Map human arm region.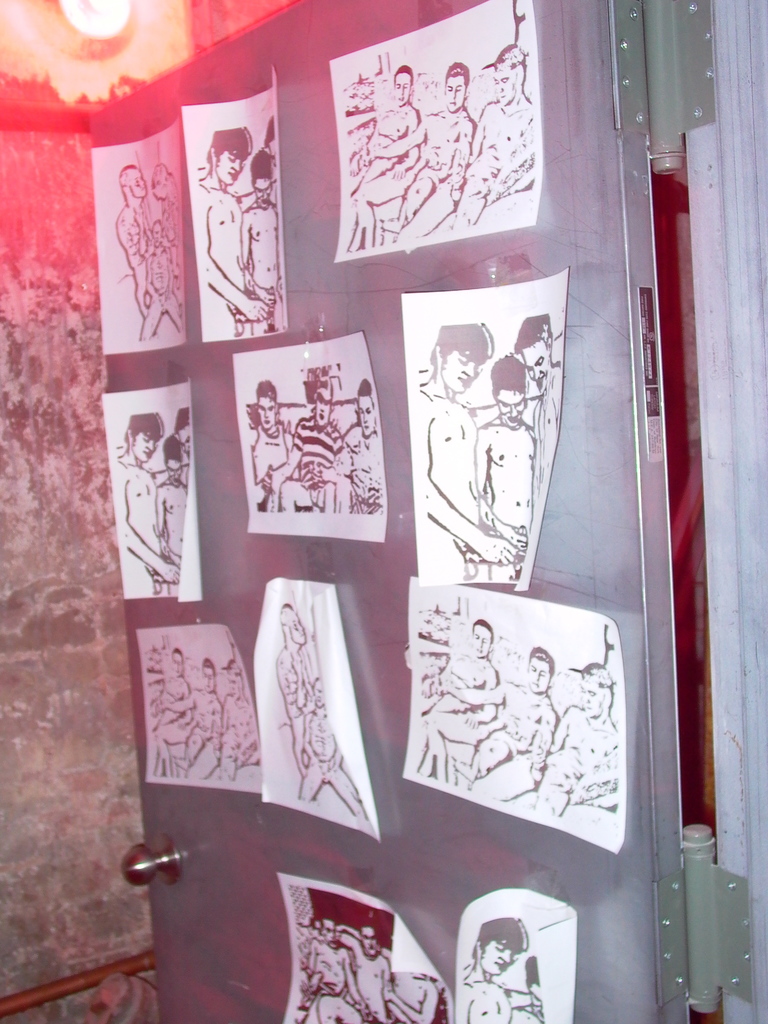
Mapped to (x1=153, y1=486, x2=167, y2=529).
